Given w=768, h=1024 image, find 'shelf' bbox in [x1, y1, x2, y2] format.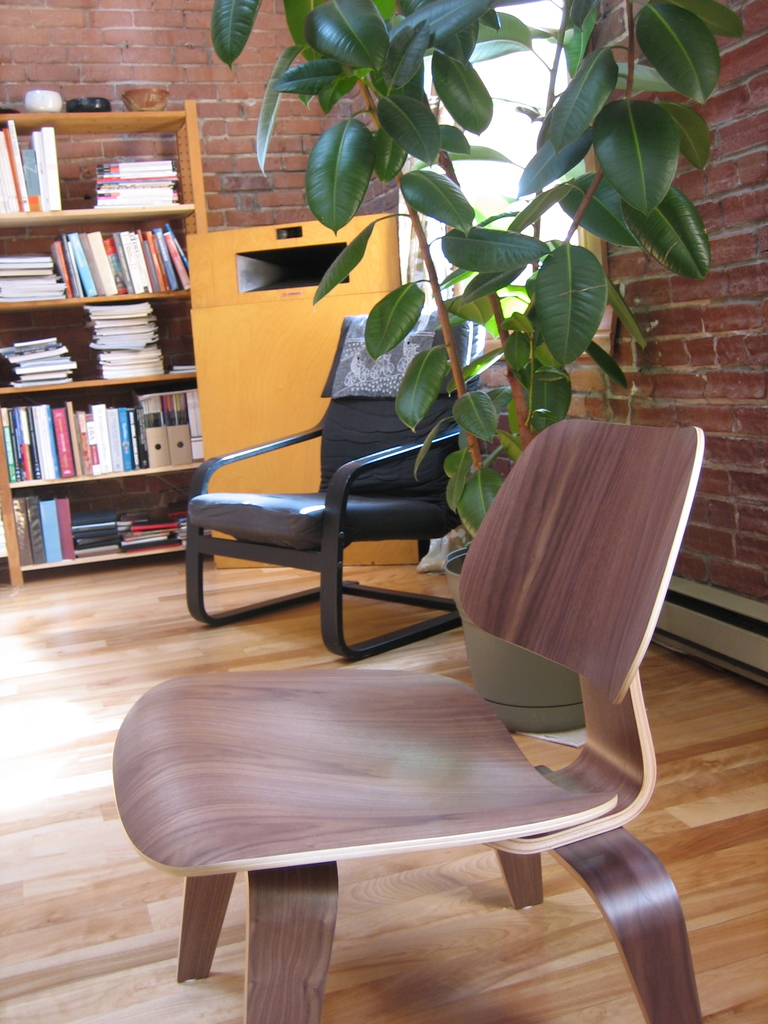
[0, 306, 209, 388].
